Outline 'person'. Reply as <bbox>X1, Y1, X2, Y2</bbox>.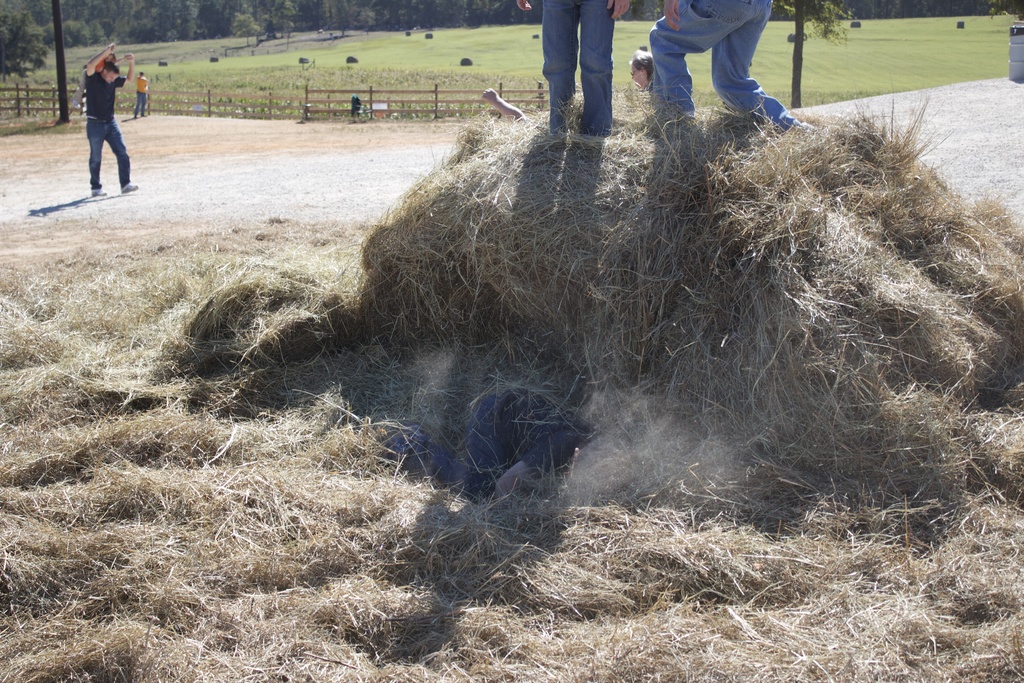
<bbox>632, 43, 673, 108</bbox>.
